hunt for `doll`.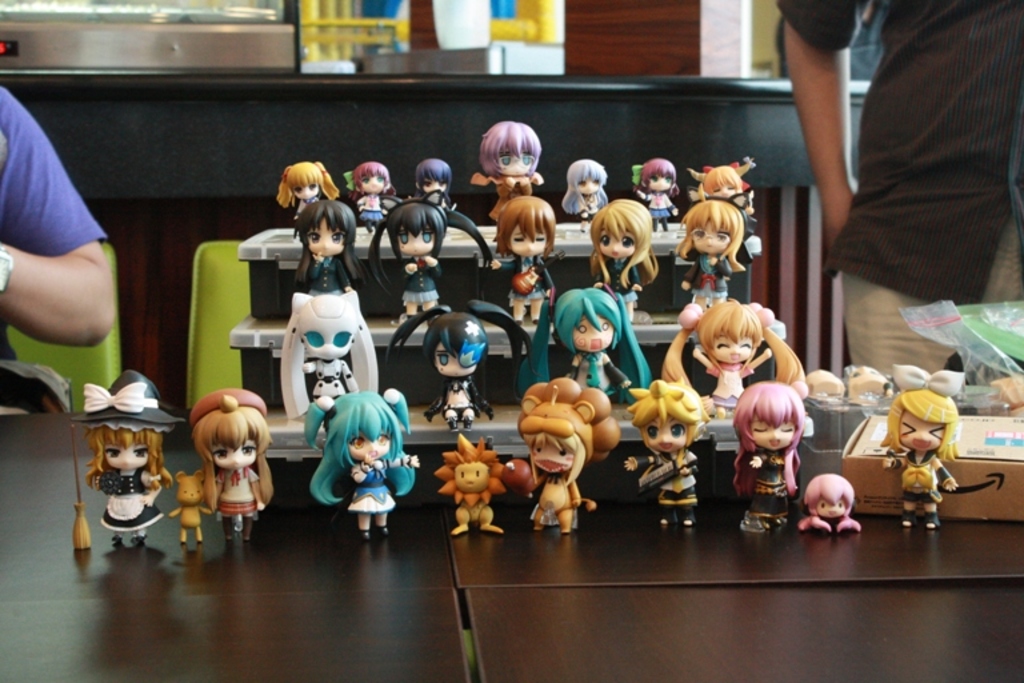
Hunted down at x1=517 y1=366 x2=621 y2=530.
